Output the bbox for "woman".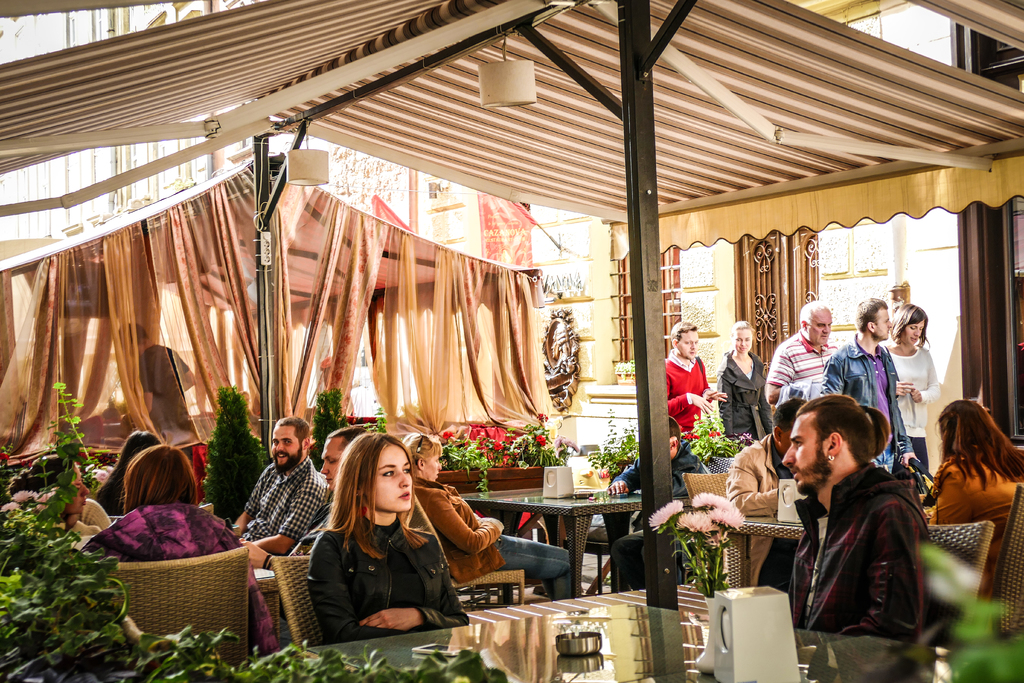
x1=875, y1=303, x2=938, y2=472.
